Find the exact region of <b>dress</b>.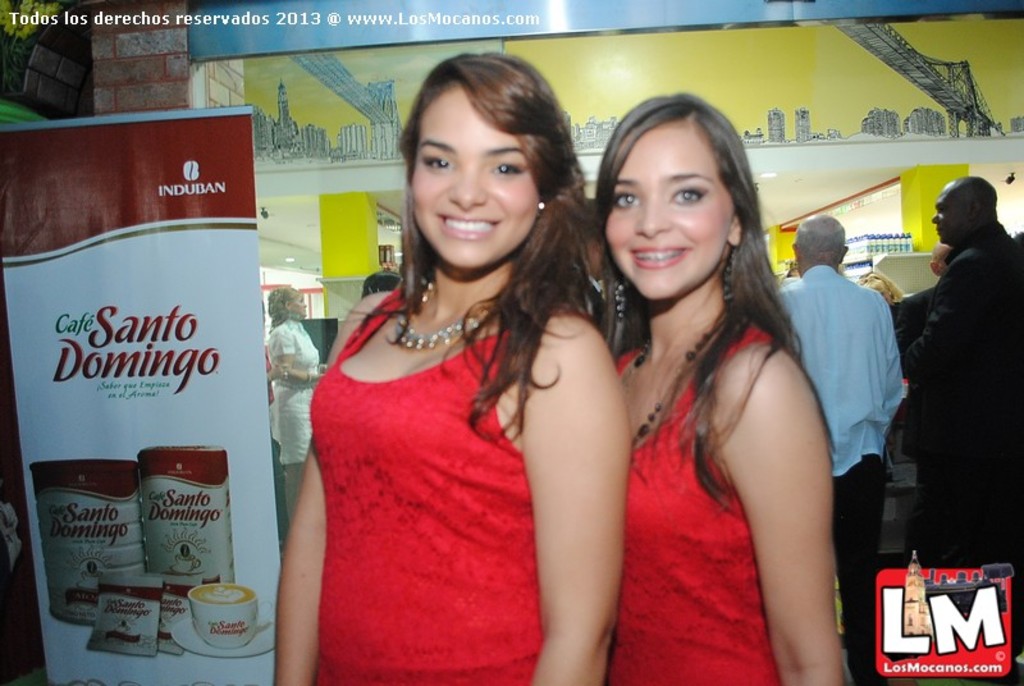
Exact region: (266,315,323,466).
